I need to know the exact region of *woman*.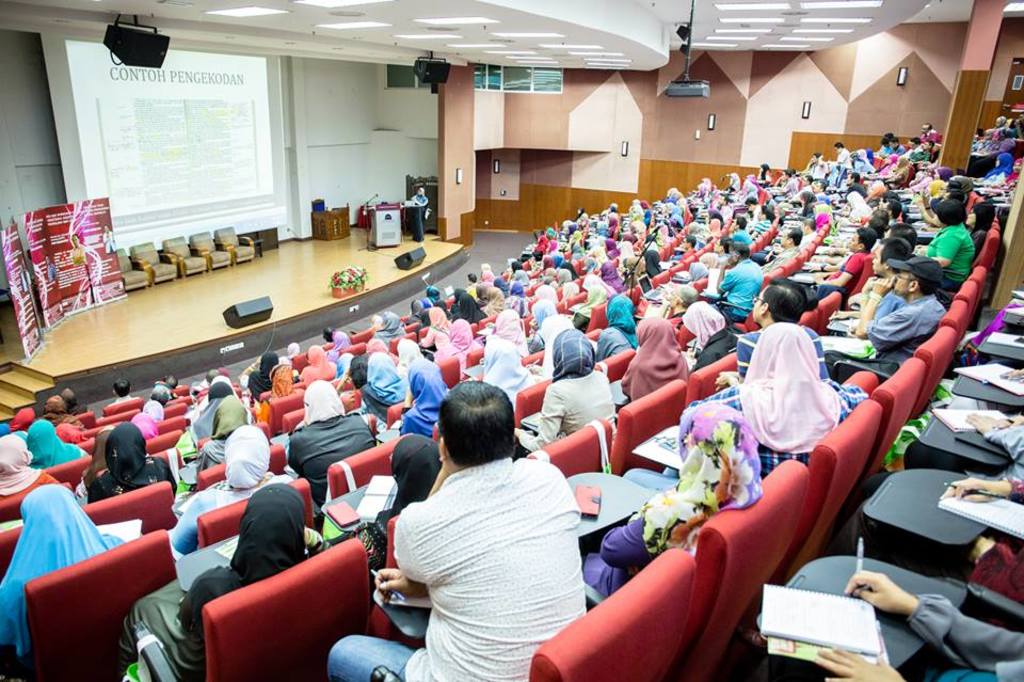
Region: locate(283, 344, 308, 359).
